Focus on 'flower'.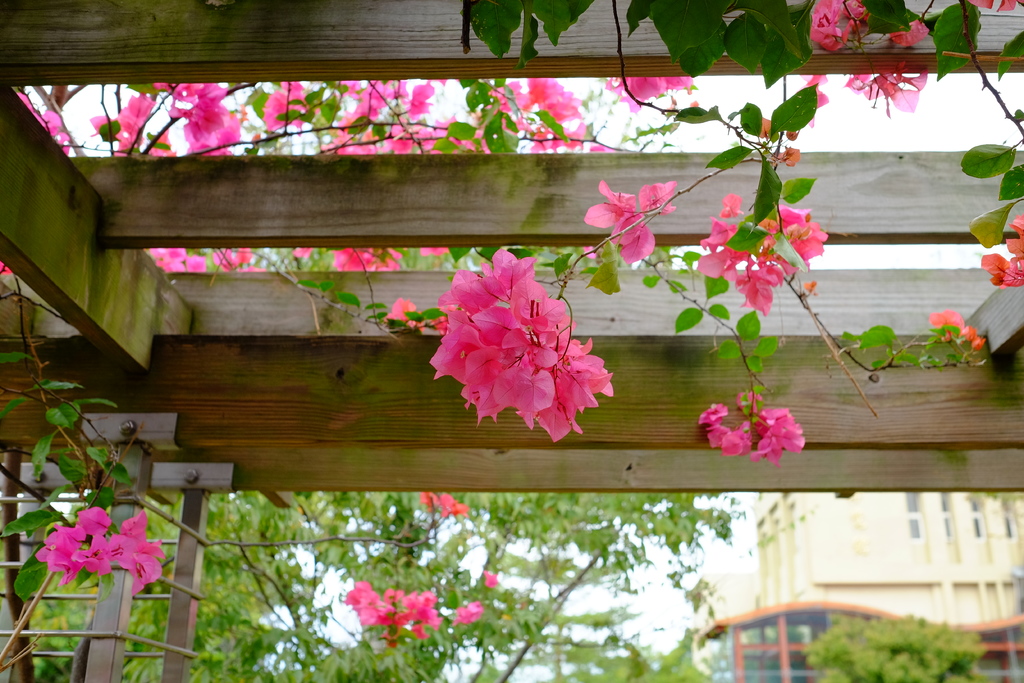
Focused at BBox(482, 568, 499, 586).
